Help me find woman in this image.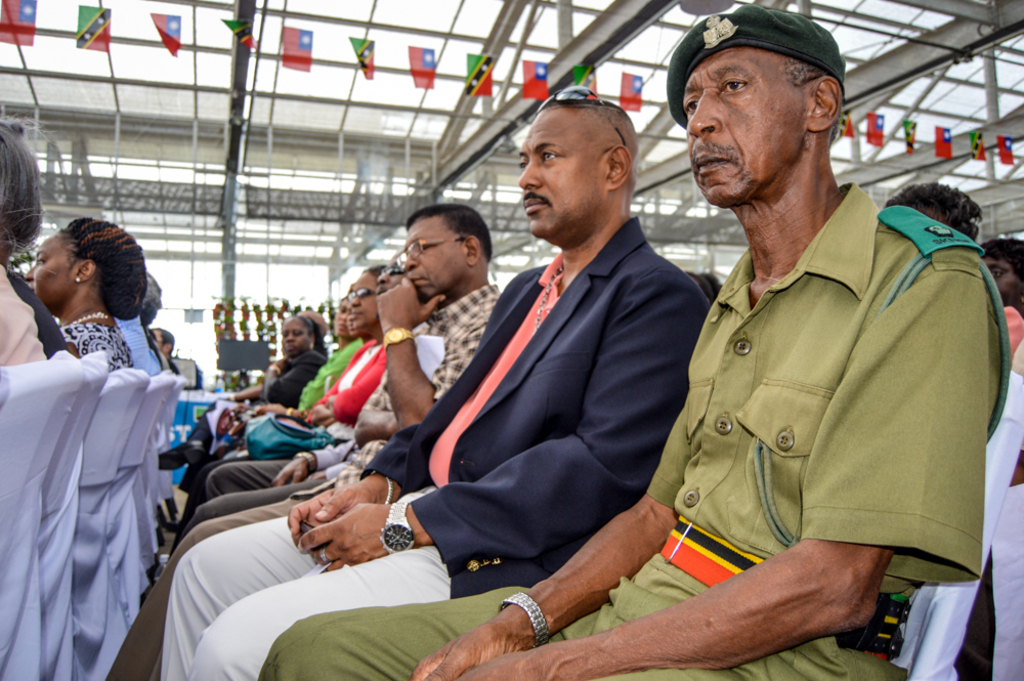
Found it: Rect(0, 113, 47, 368).
